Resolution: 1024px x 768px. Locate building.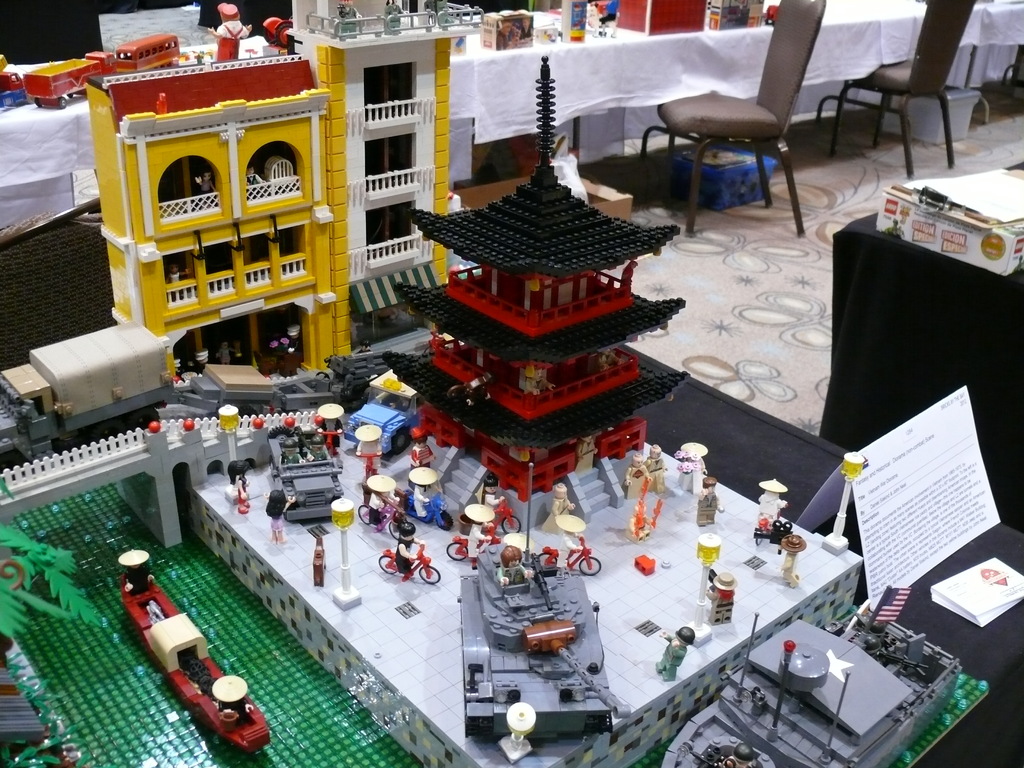
crop(81, 0, 483, 400).
